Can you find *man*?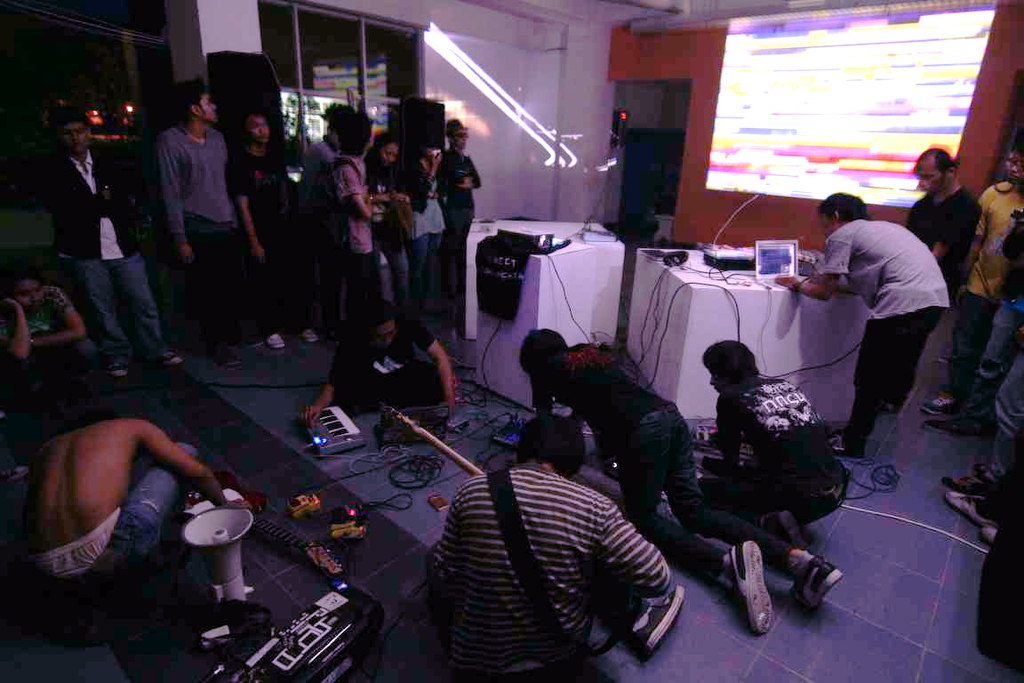
Yes, bounding box: detection(702, 341, 859, 548).
